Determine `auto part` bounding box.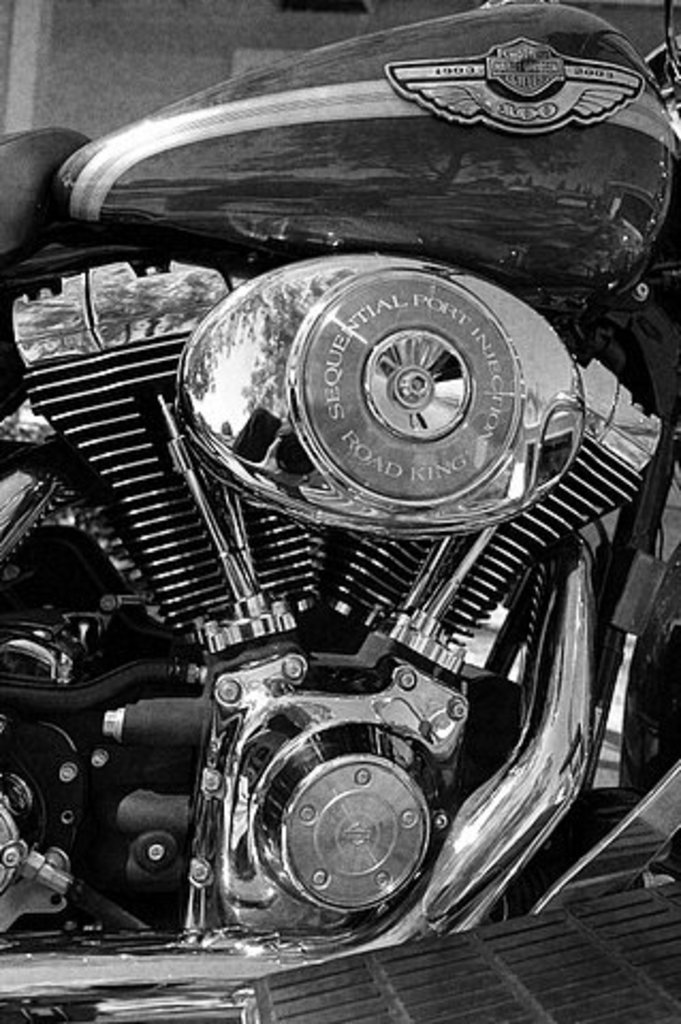
Determined: region(201, 252, 613, 514).
